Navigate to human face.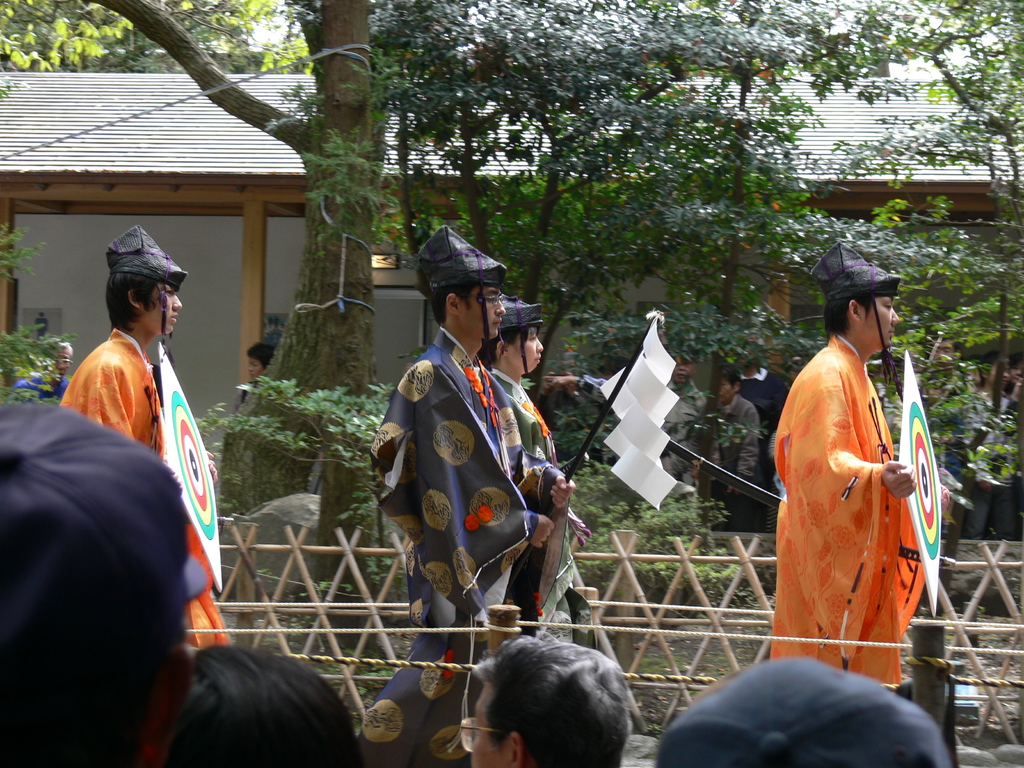
Navigation target: rect(717, 376, 734, 403).
